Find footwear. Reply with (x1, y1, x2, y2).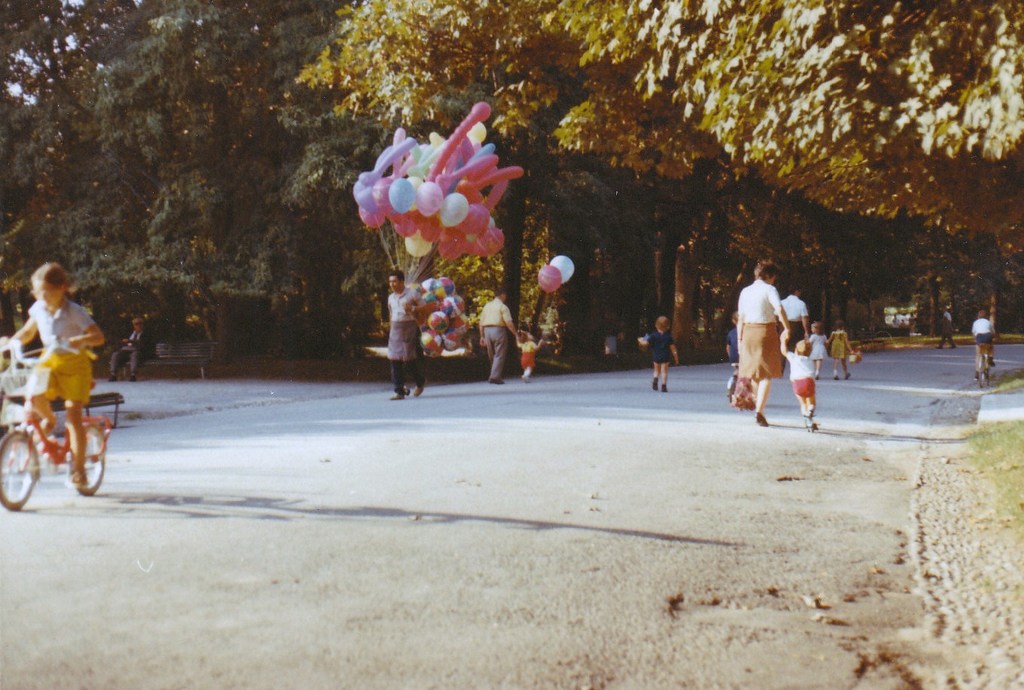
(389, 392, 408, 398).
